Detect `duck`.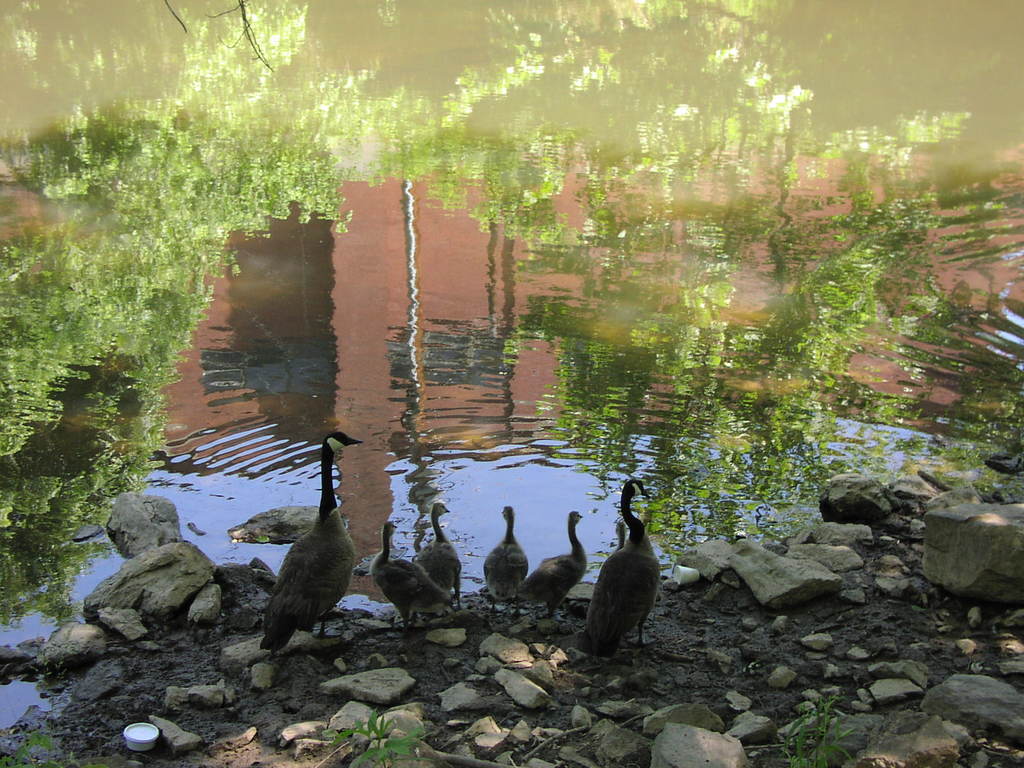
Detected at BBox(480, 499, 538, 627).
